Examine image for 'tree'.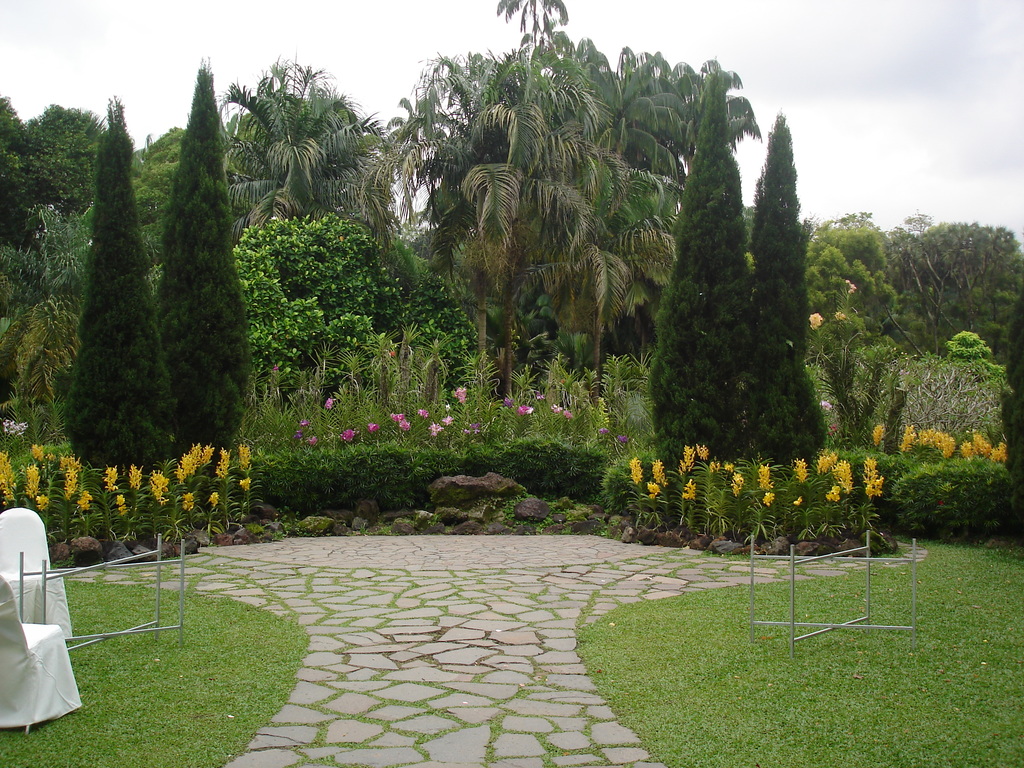
Examination result: x1=51, y1=89, x2=183, y2=529.
